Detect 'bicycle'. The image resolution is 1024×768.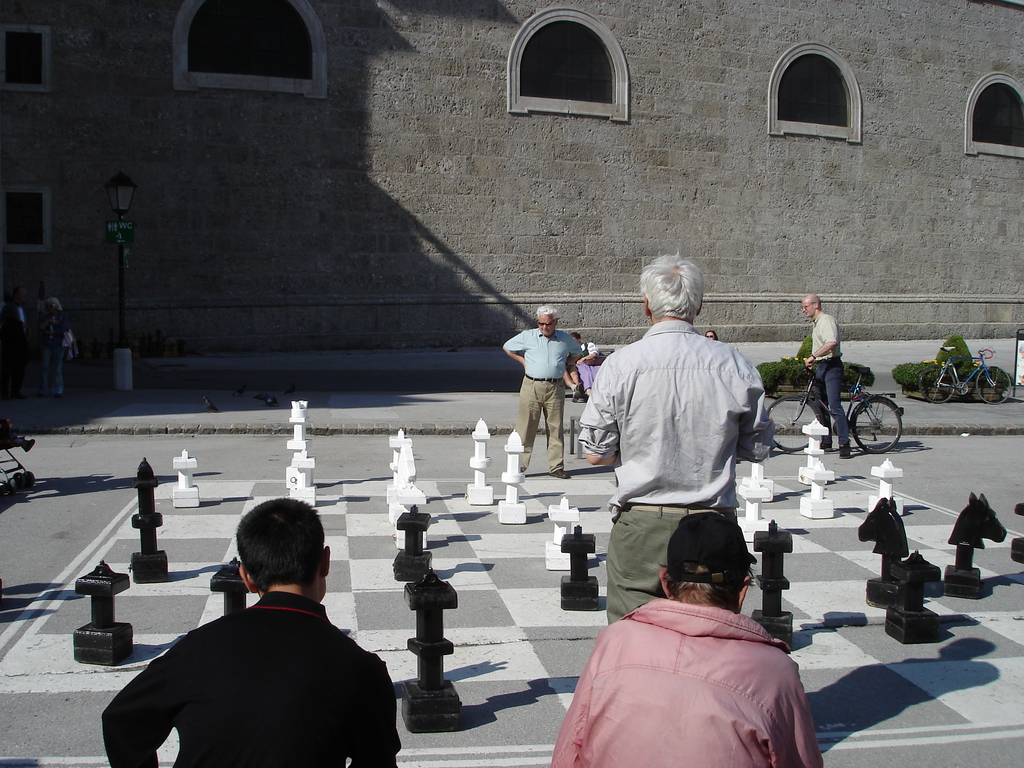
left=914, top=347, right=1013, bottom=410.
